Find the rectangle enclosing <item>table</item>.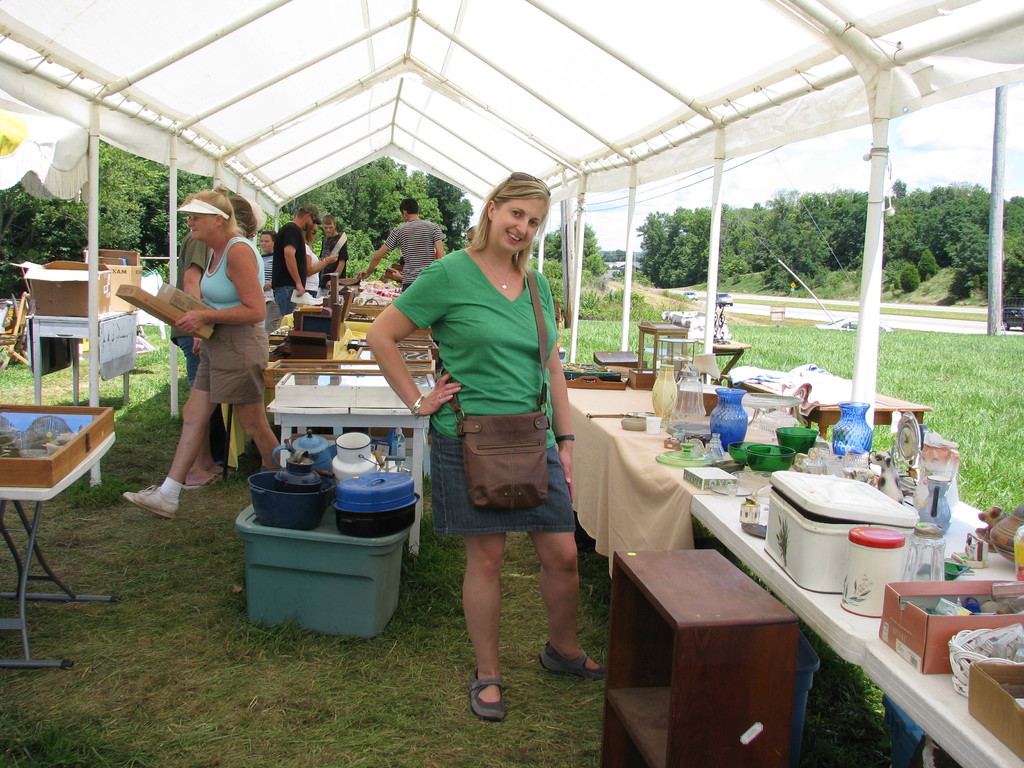
bbox=(260, 348, 435, 376).
